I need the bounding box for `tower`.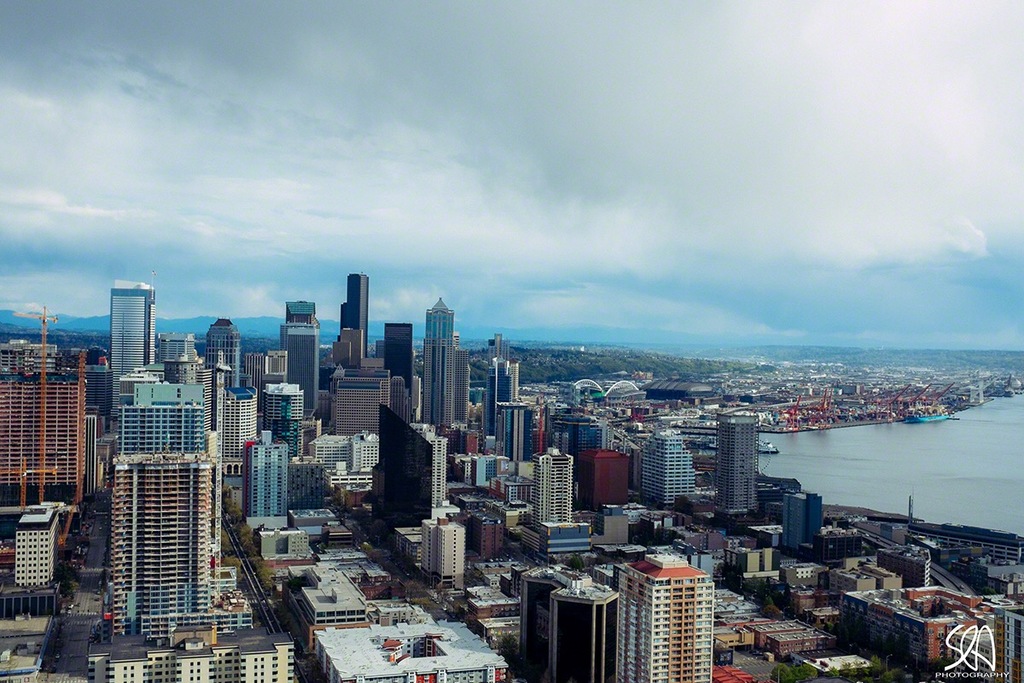
Here it is: <box>777,479,833,541</box>.
